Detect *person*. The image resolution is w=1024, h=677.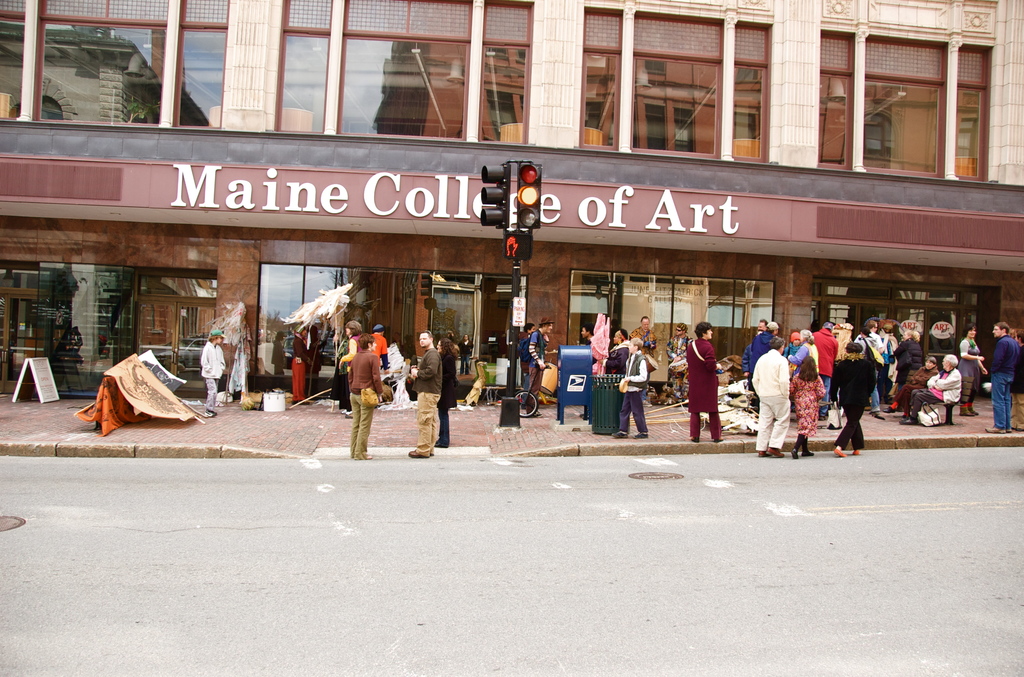
locate(337, 318, 366, 420).
